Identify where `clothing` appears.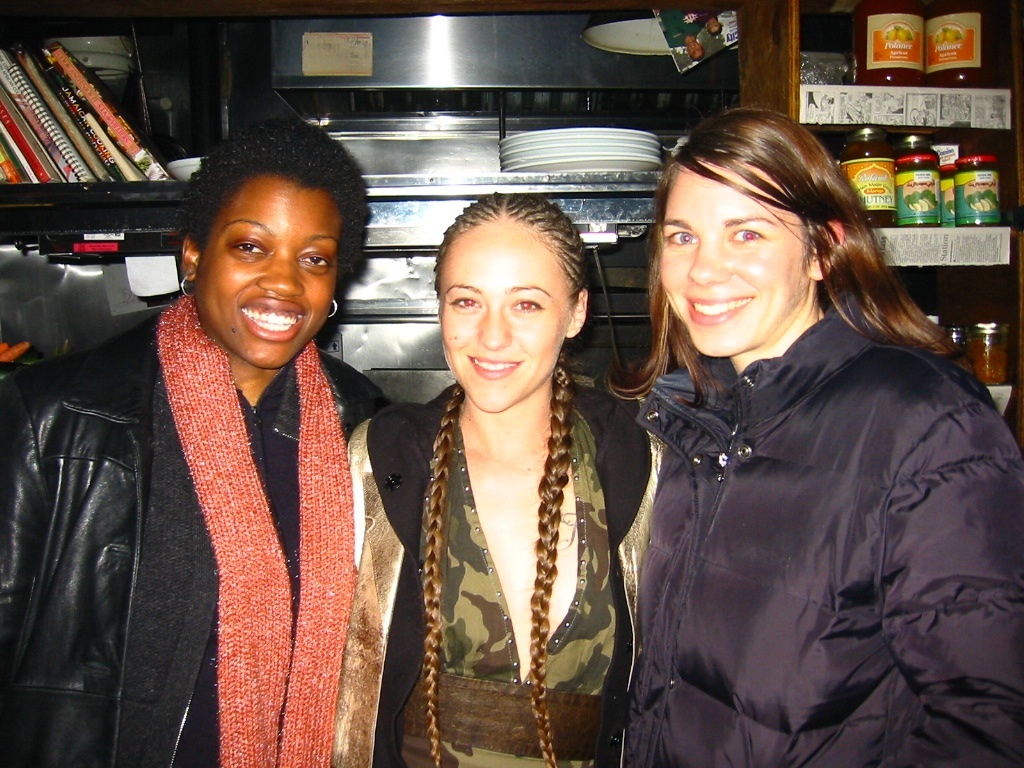
Appears at box=[30, 236, 414, 767].
